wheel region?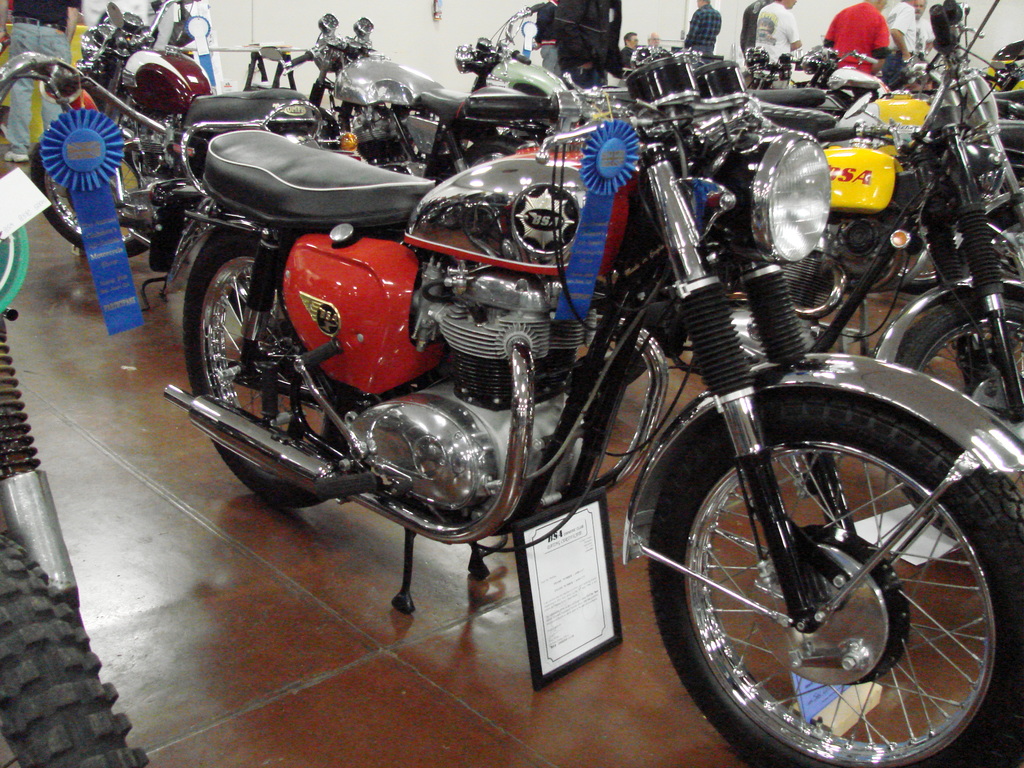
24,116,168,264
